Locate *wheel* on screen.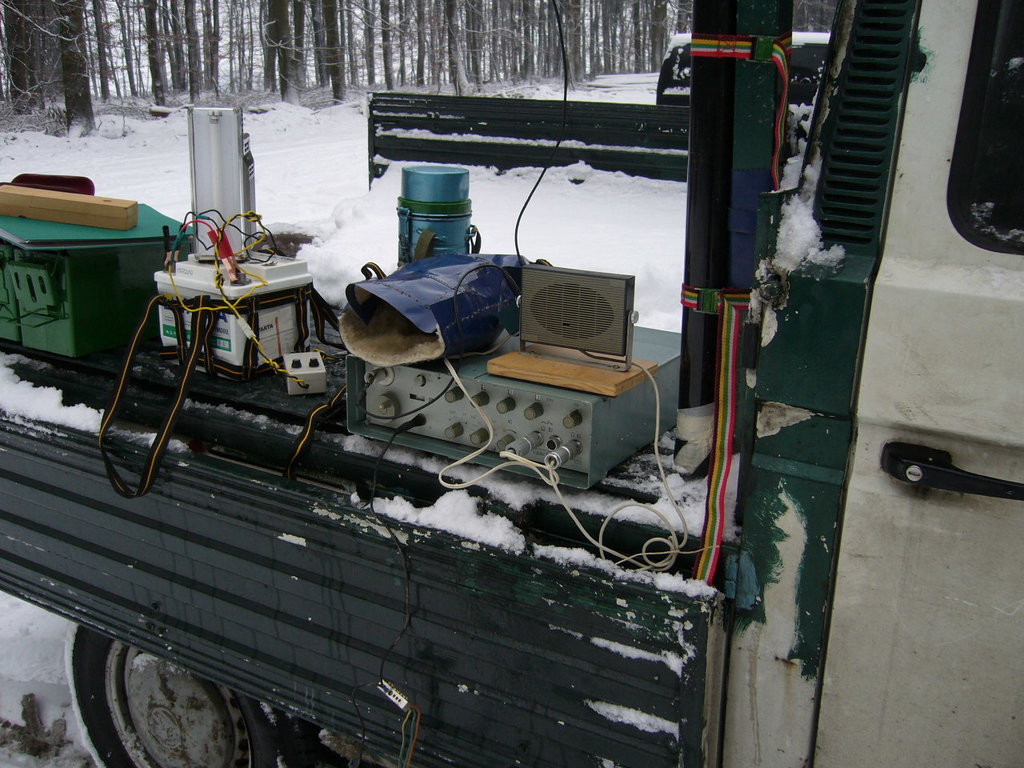
On screen at rect(68, 651, 262, 766).
